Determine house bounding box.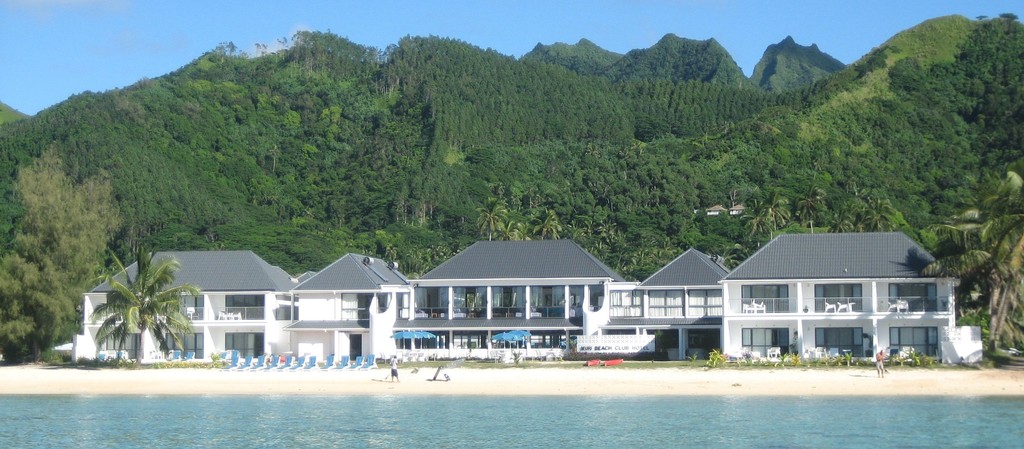
Determined: (280, 252, 403, 356).
